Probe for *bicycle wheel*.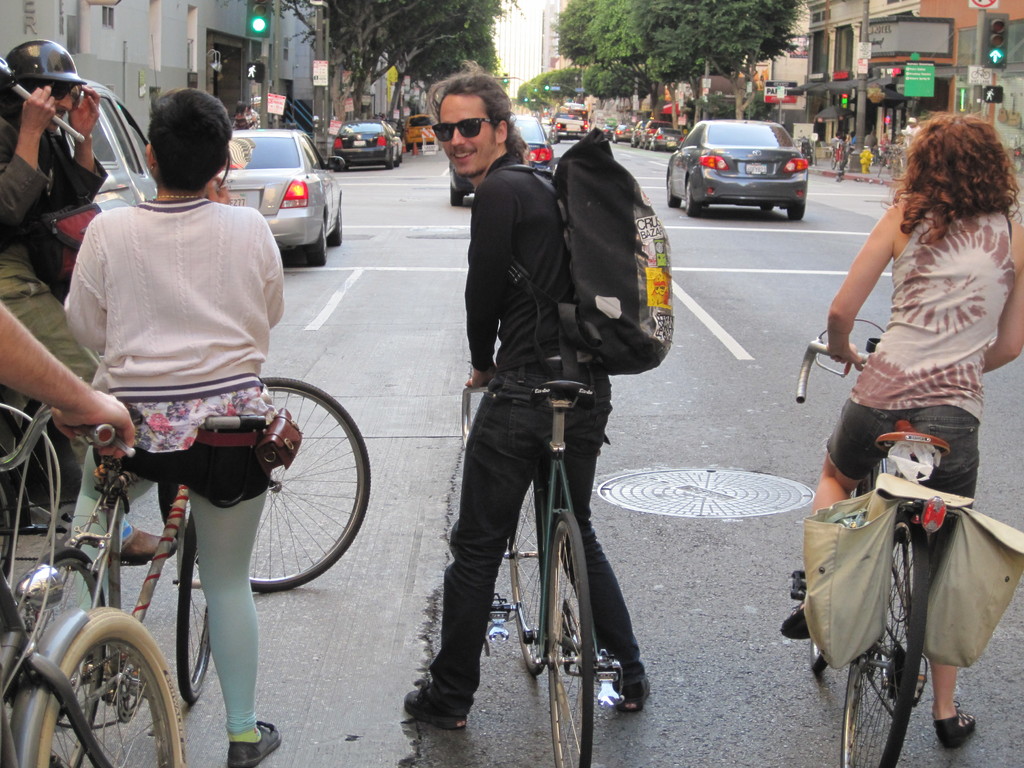
Probe result: locate(0, 452, 19, 582).
